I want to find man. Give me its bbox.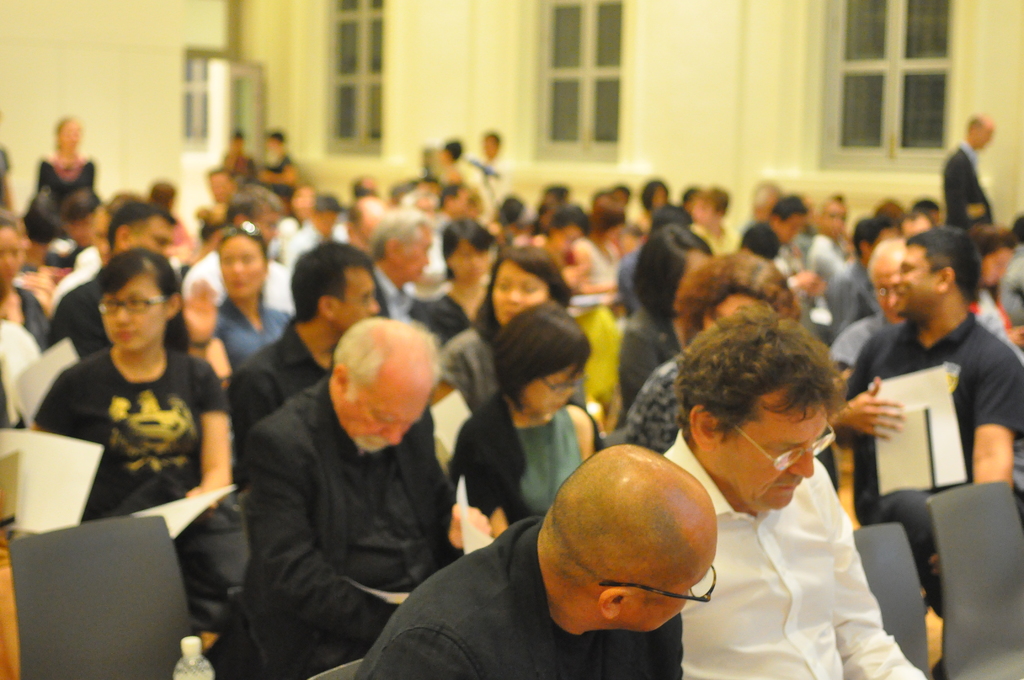
detection(339, 198, 394, 255).
